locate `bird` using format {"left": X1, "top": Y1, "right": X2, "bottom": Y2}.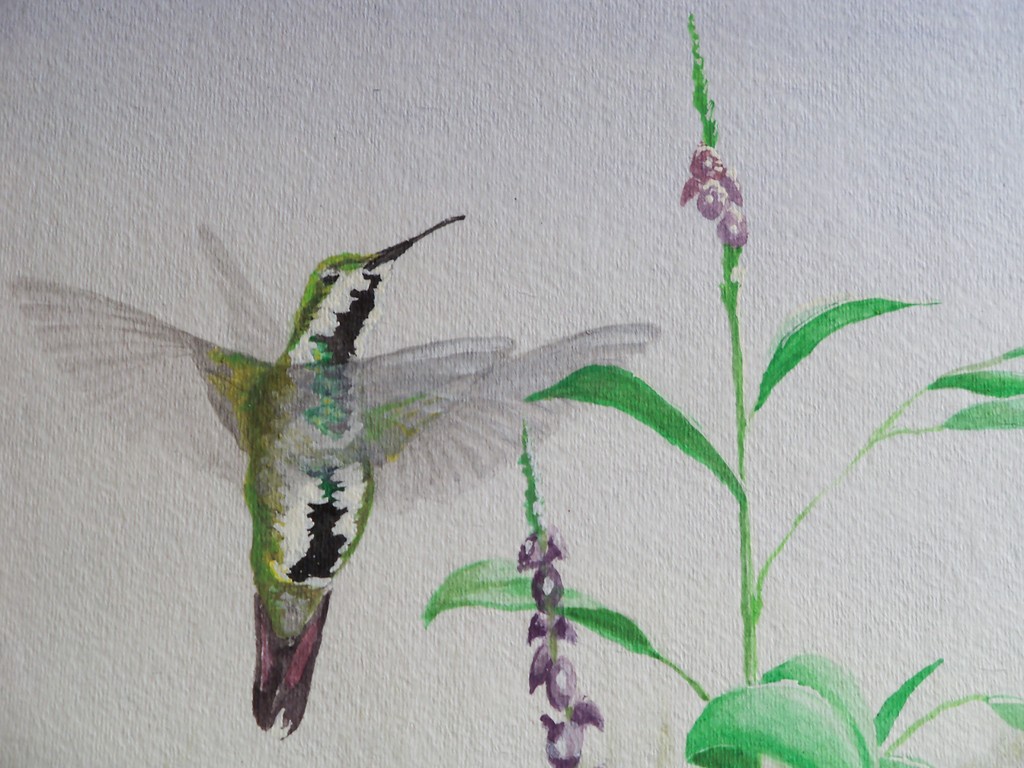
{"left": 15, "top": 209, "right": 668, "bottom": 735}.
